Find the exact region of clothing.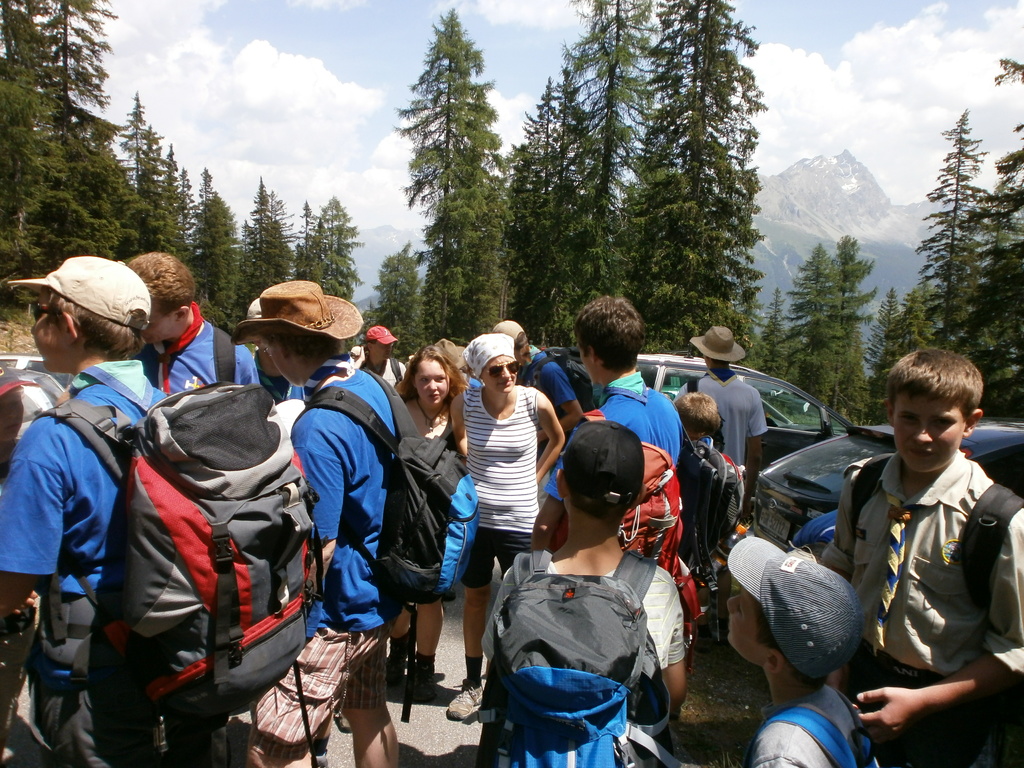
Exact region: bbox=(486, 553, 685, 681).
